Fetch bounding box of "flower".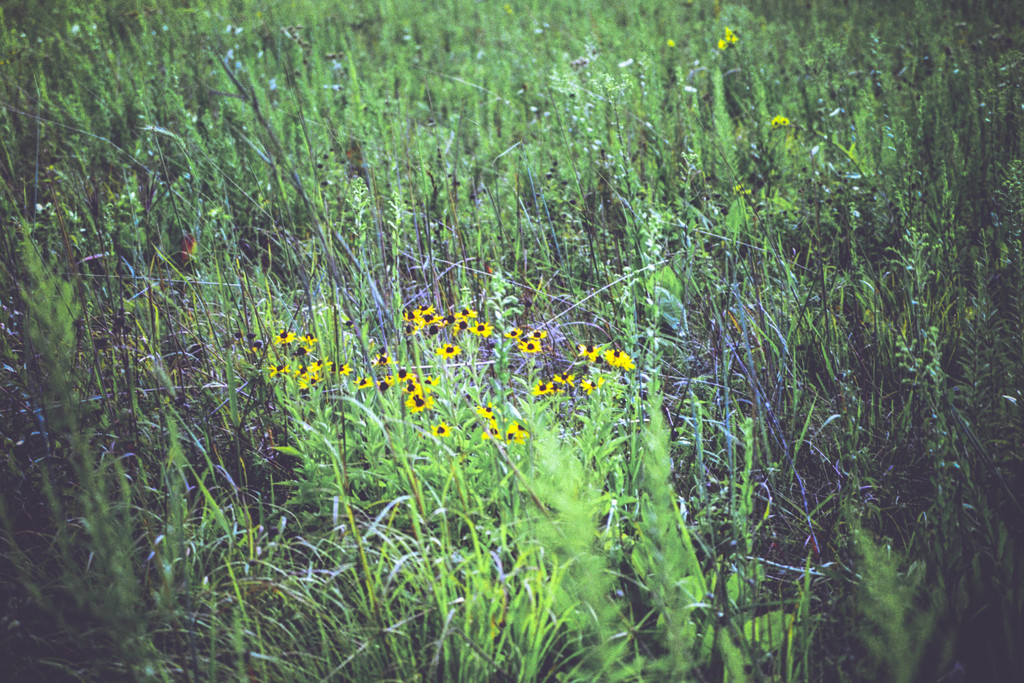
Bbox: {"x1": 725, "y1": 27, "x2": 740, "y2": 45}.
